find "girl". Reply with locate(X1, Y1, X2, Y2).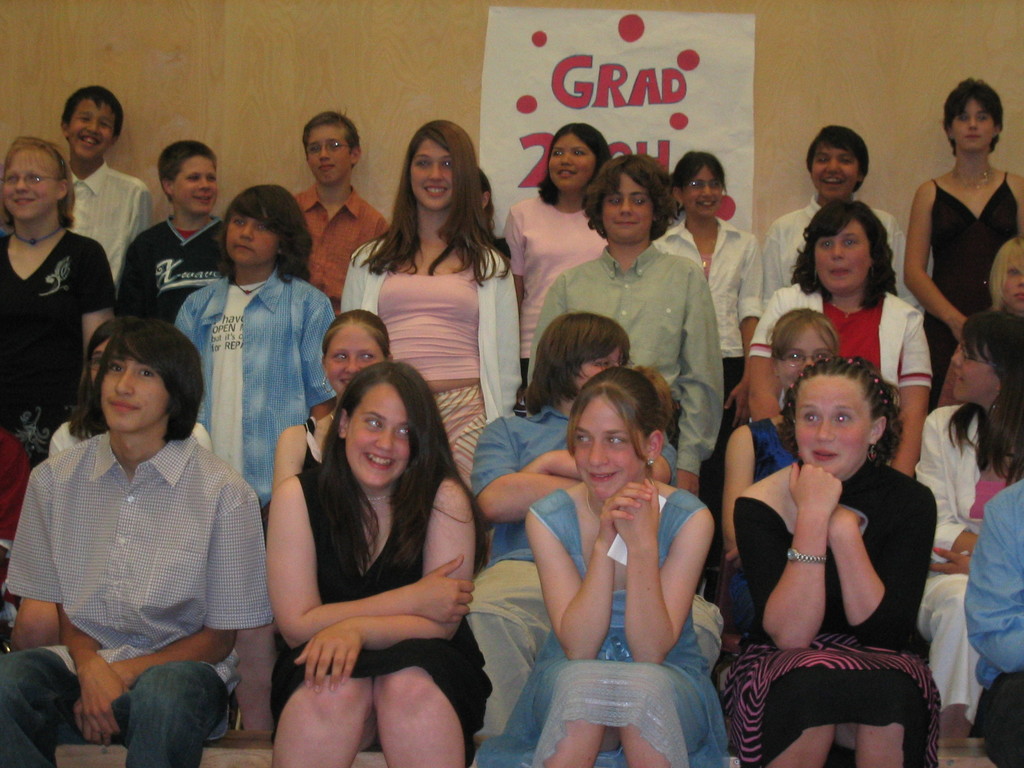
locate(508, 369, 721, 767).
